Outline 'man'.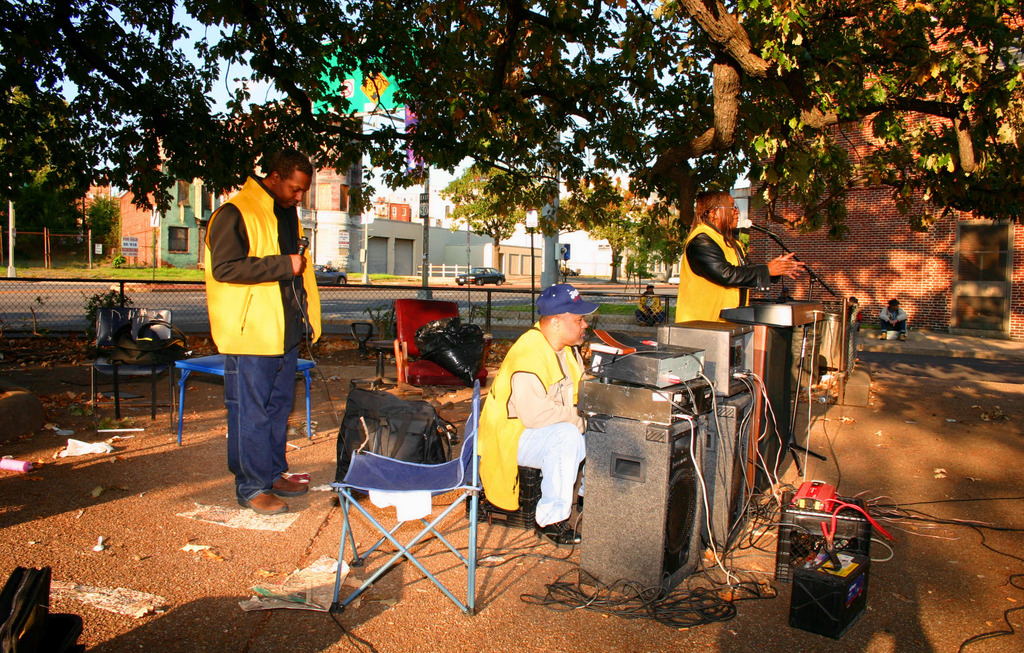
Outline: pyautogui.locateOnScreen(633, 283, 667, 327).
